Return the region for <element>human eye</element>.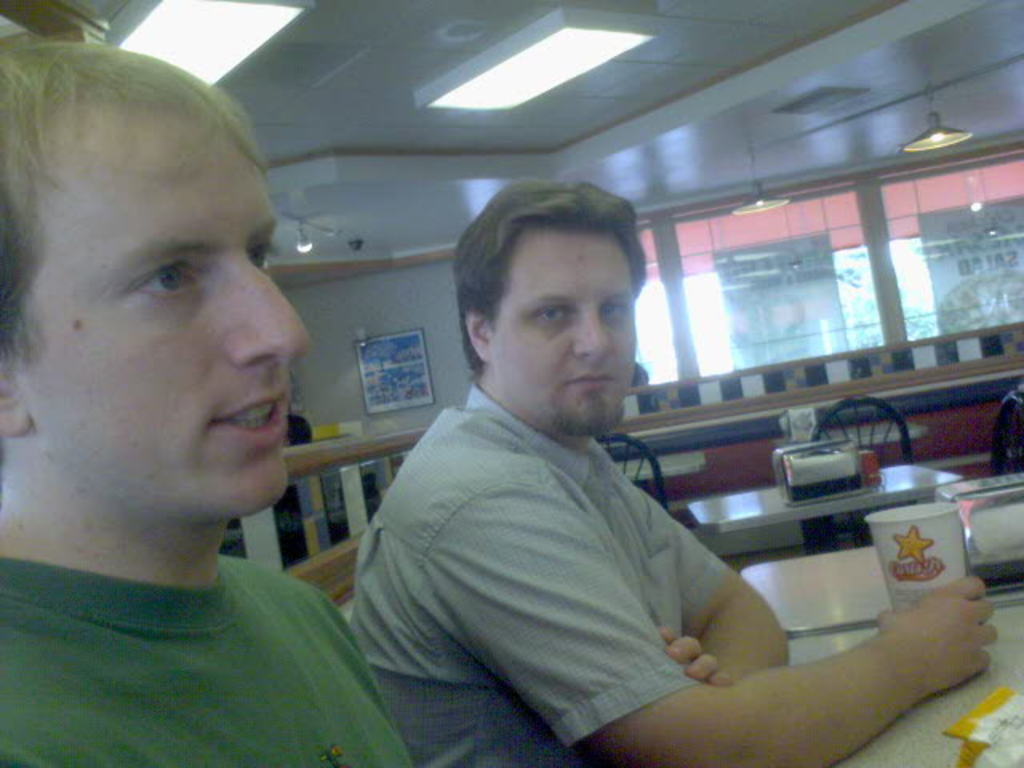
Rect(534, 301, 570, 326).
